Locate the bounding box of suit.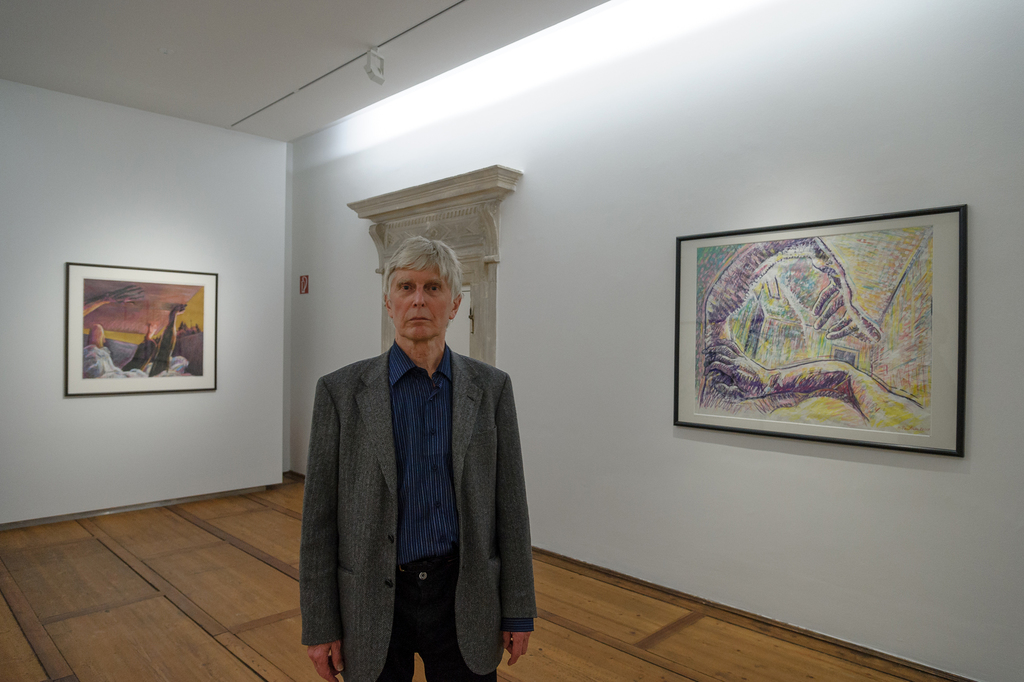
Bounding box: (left=298, top=338, right=540, bottom=681).
